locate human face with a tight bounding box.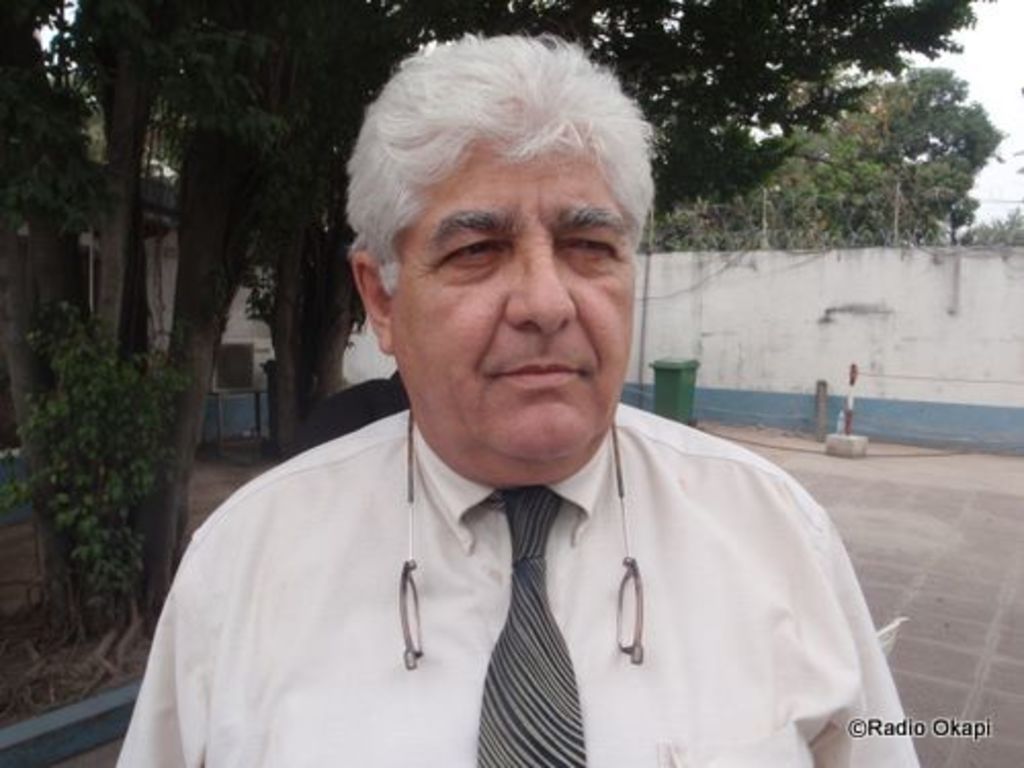
395 135 639 485.
